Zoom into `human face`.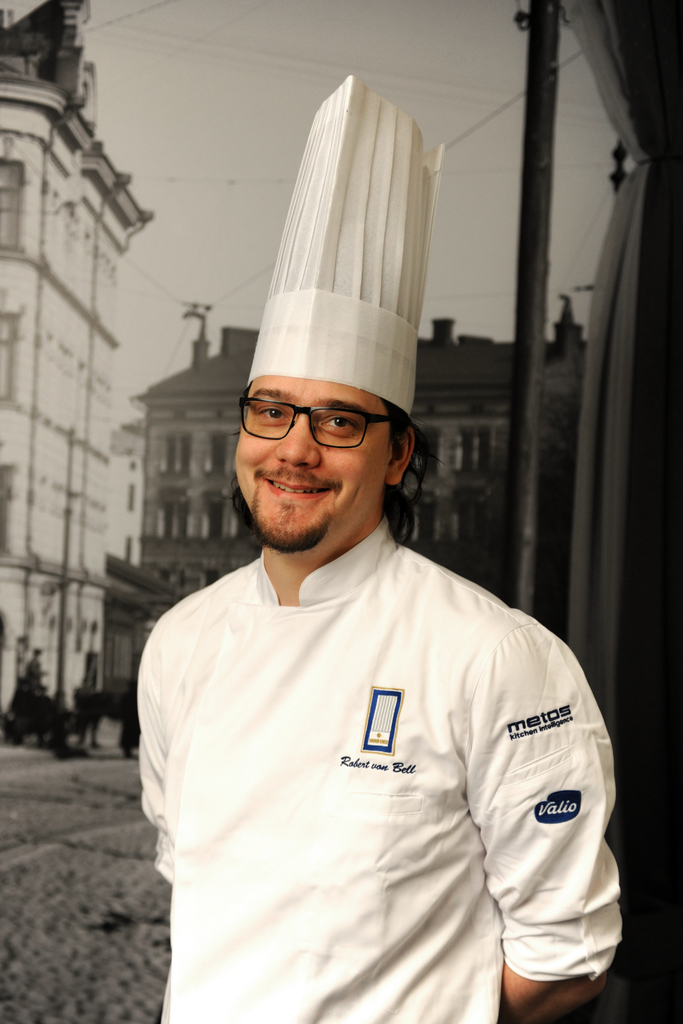
Zoom target: (x1=233, y1=377, x2=383, y2=548).
